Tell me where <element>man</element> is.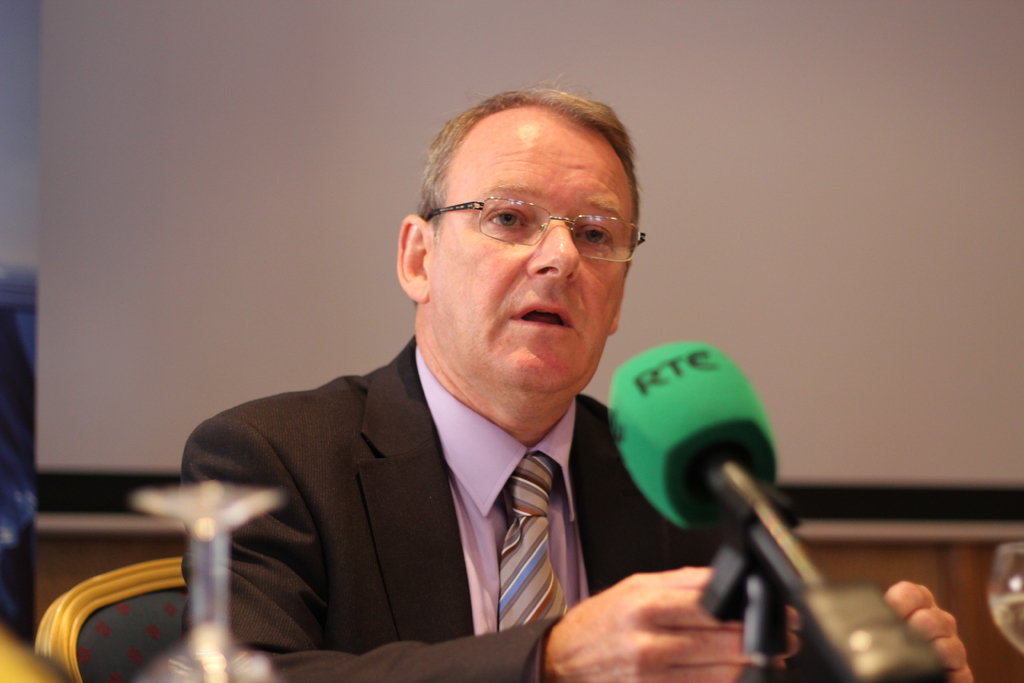
<element>man</element> is at (left=242, top=102, right=828, bottom=663).
